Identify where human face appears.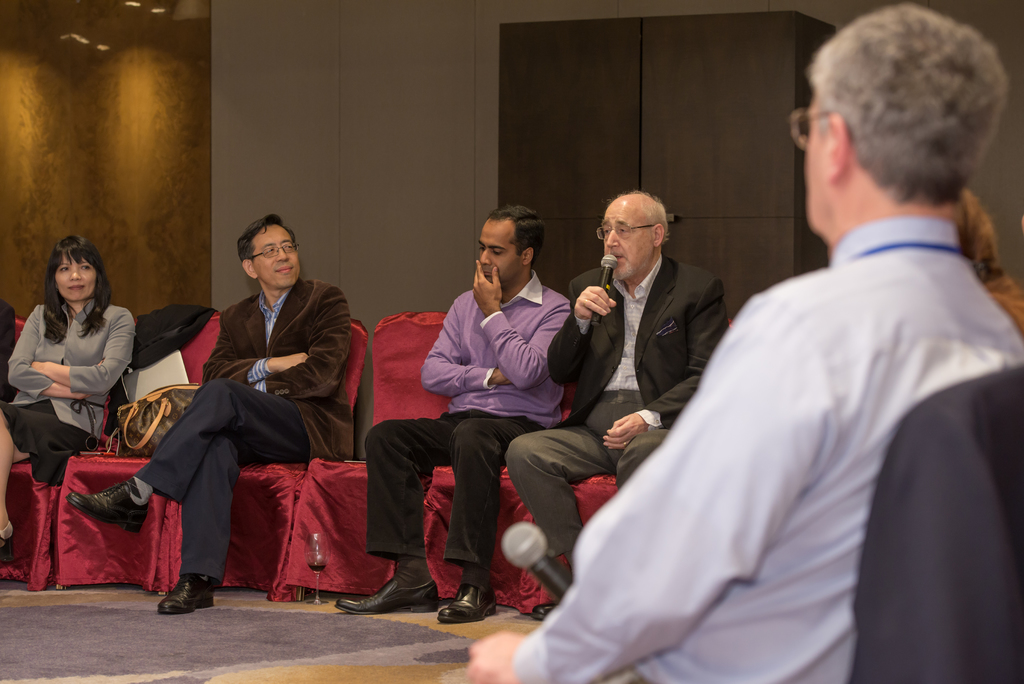
Appears at <box>804,87,830,228</box>.
